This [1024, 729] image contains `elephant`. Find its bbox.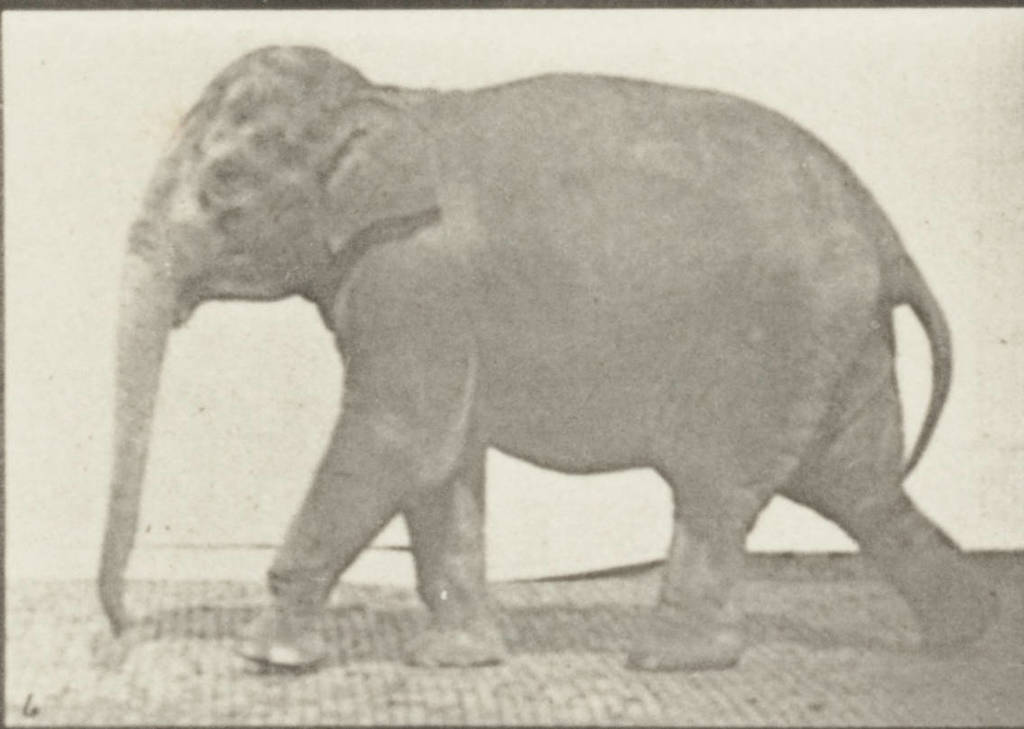
[87,14,974,671].
